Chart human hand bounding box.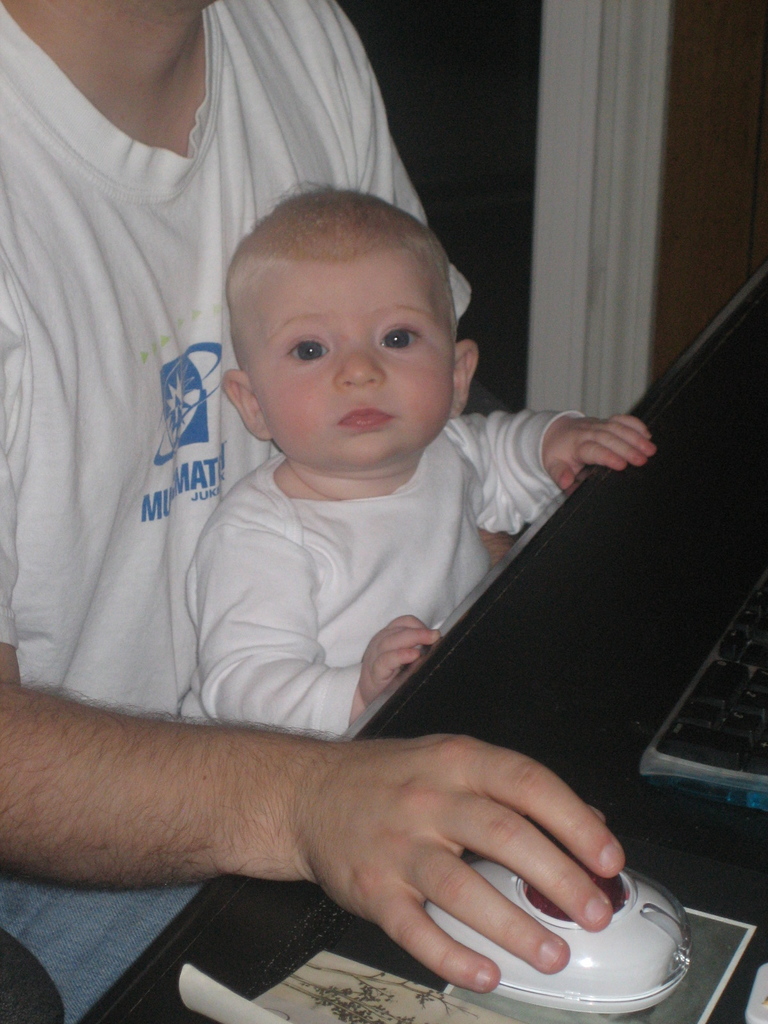
Charted: <box>355,612,445,710</box>.
